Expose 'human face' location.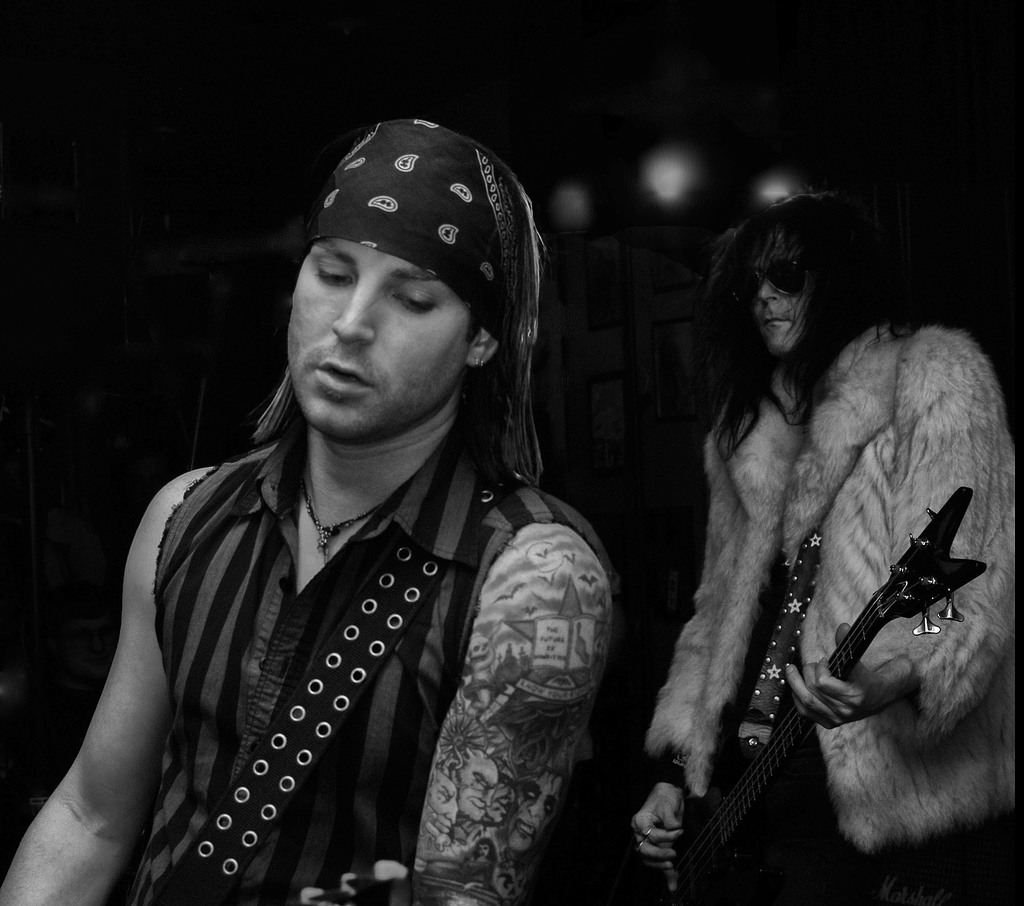
Exposed at select_region(750, 236, 803, 359).
